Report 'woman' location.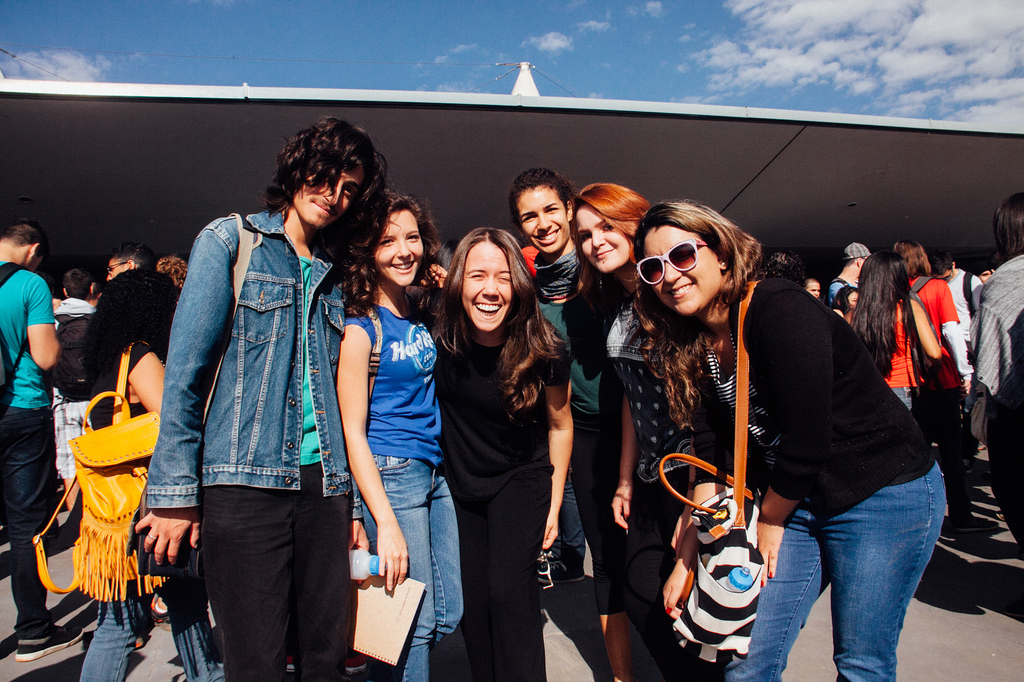
Report: <region>851, 250, 942, 420</region>.
